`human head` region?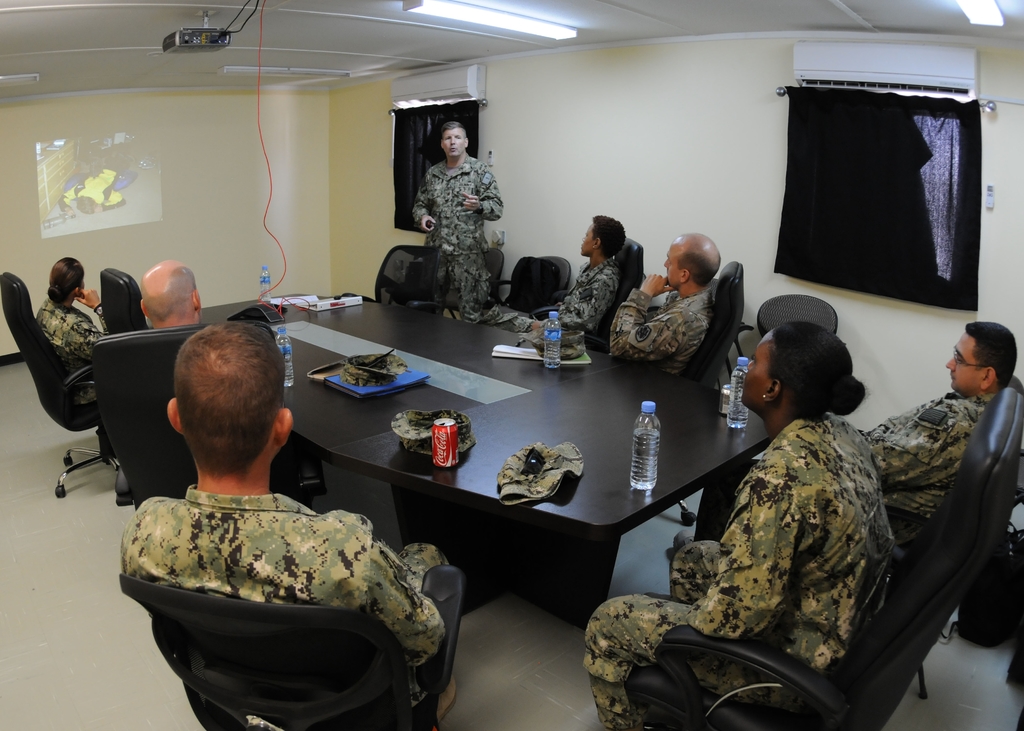
442, 122, 470, 157
